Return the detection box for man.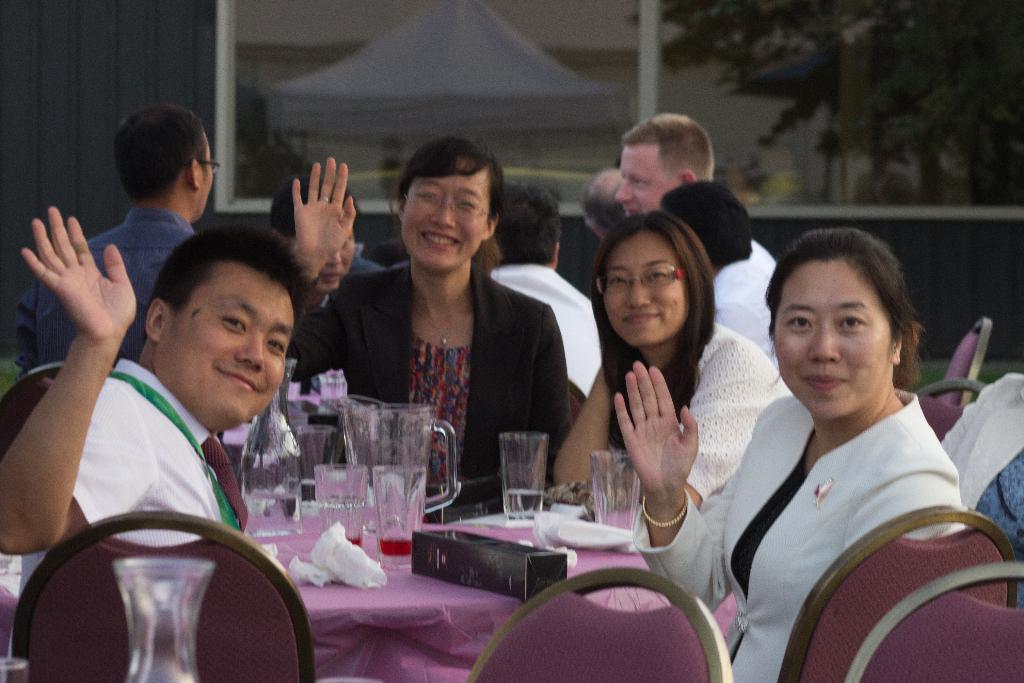
(left=655, top=177, right=771, bottom=353).
